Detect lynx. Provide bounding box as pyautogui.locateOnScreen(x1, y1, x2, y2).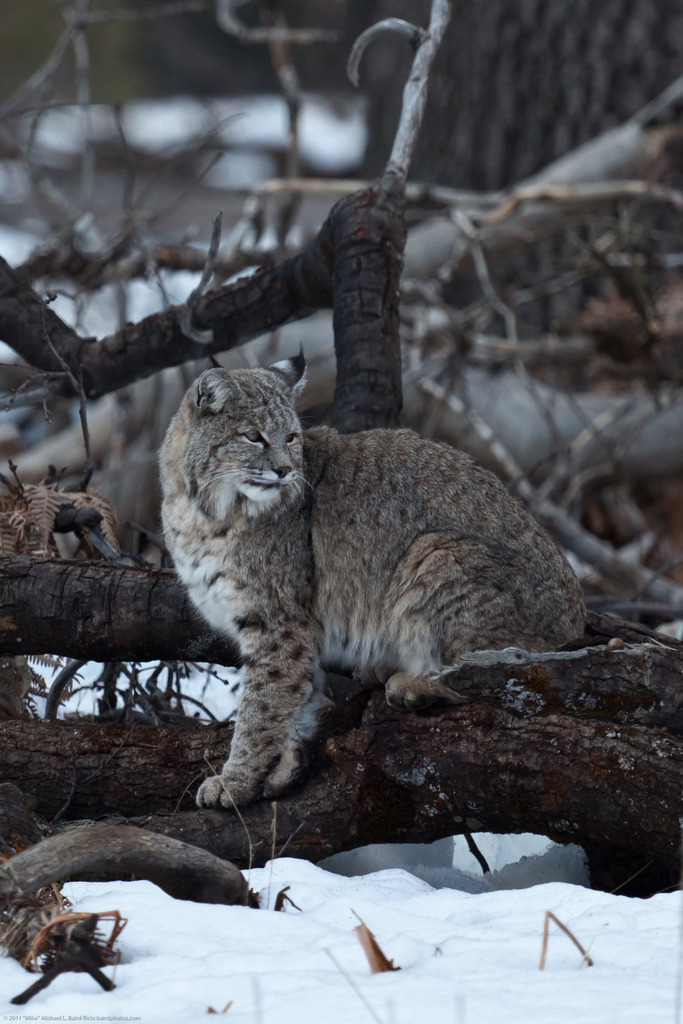
pyautogui.locateOnScreen(156, 340, 586, 808).
